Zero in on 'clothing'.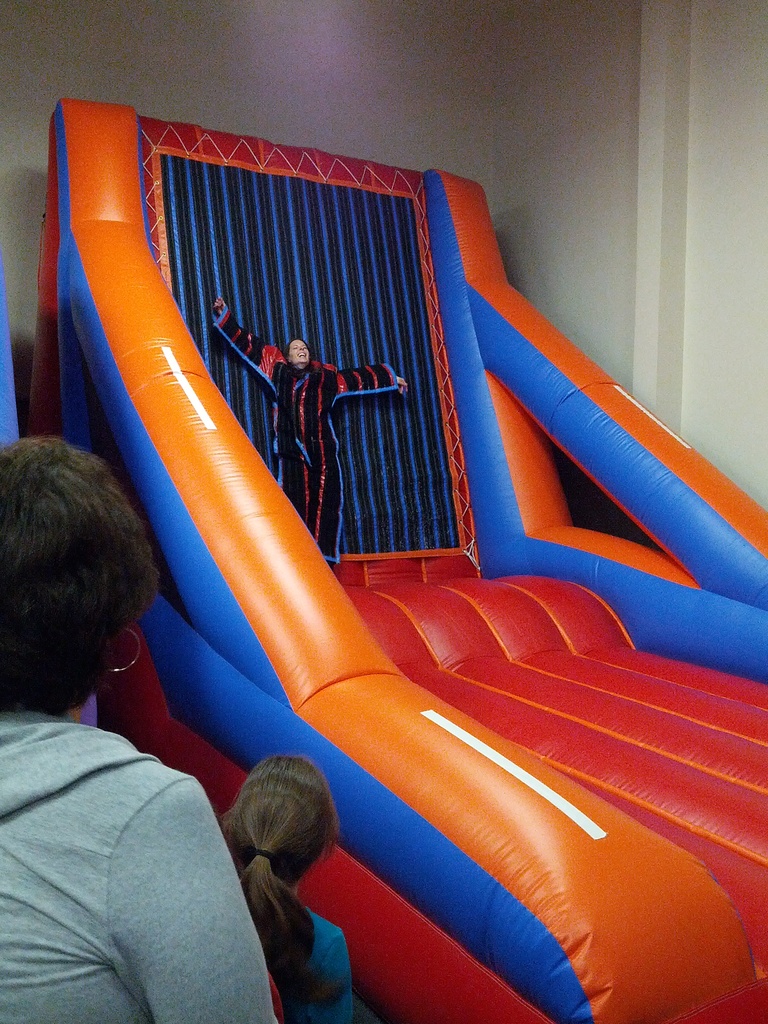
Zeroed in: 0/697/279/1019.
